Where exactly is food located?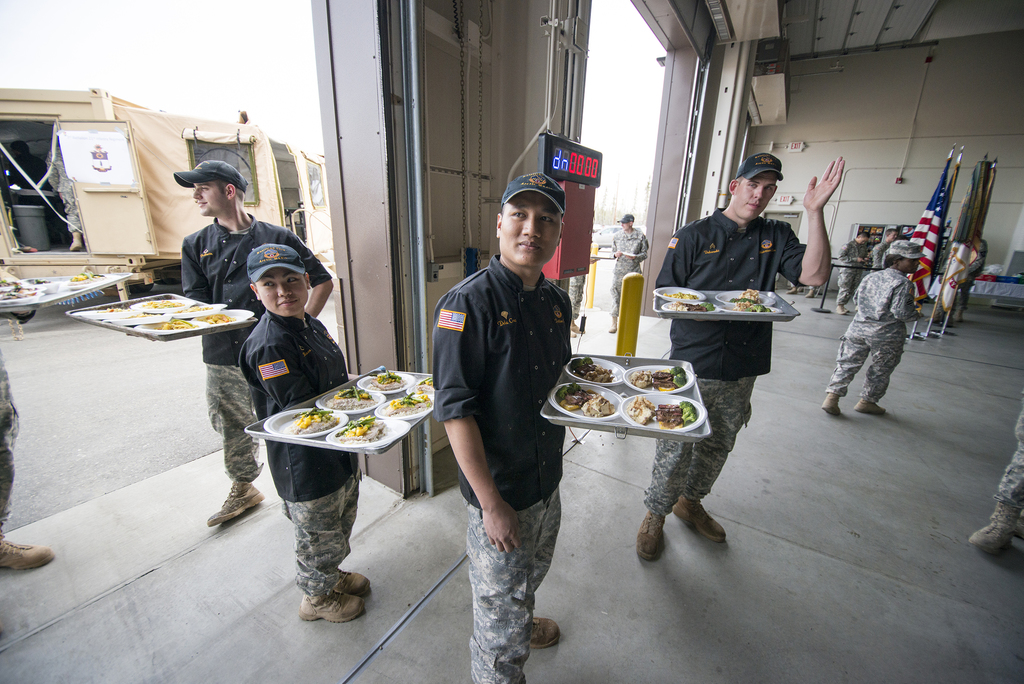
Its bounding box is box=[380, 384, 433, 416].
